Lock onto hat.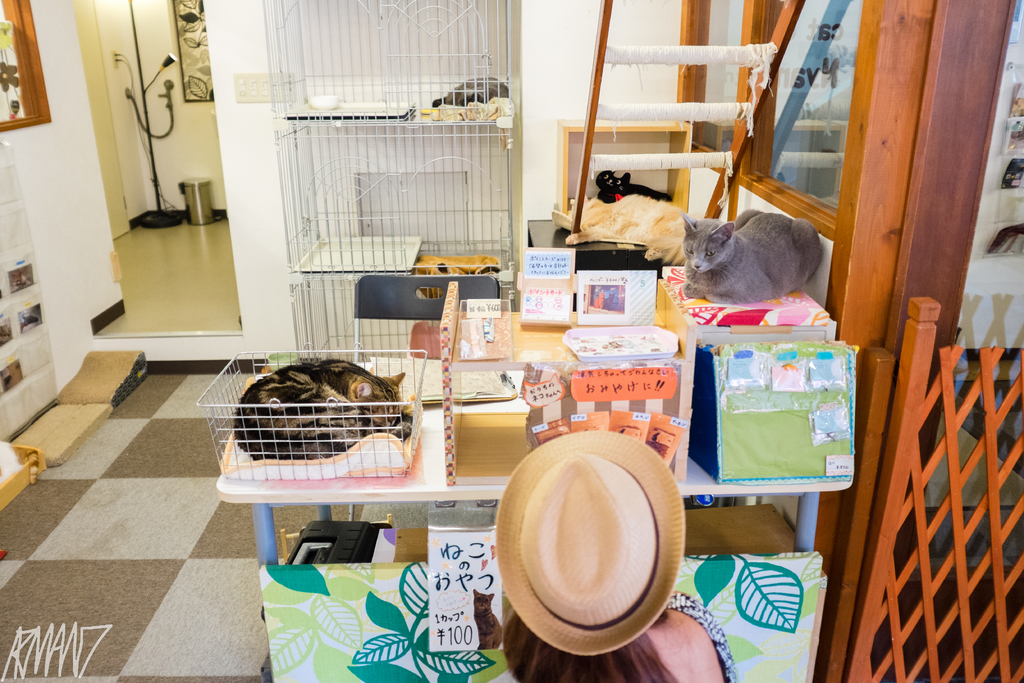
Locked: <bbox>493, 427, 687, 664</bbox>.
